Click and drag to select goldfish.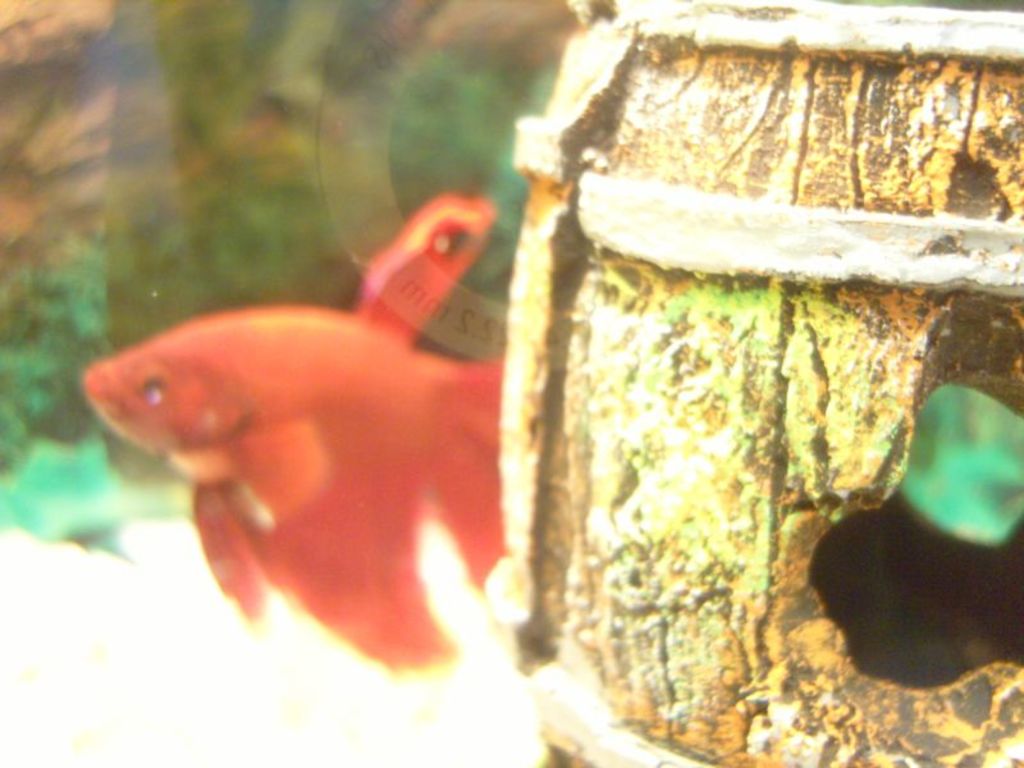
Selection: bbox=(67, 244, 515, 680).
